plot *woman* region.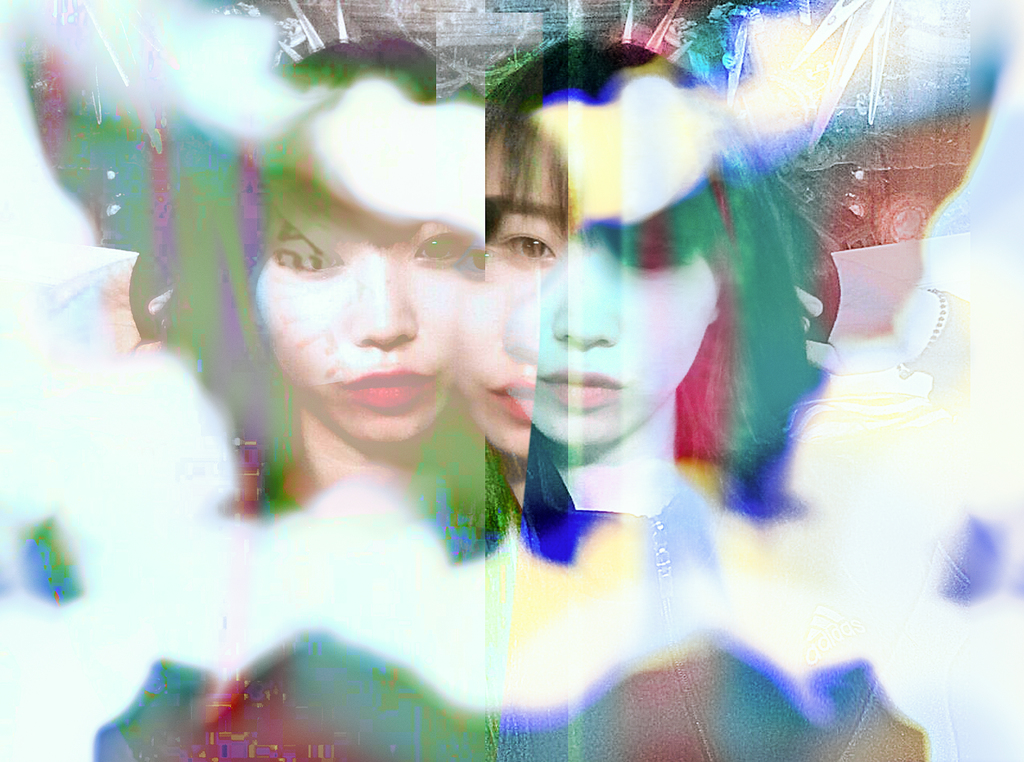
Plotted at select_region(125, 27, 515, 522).
